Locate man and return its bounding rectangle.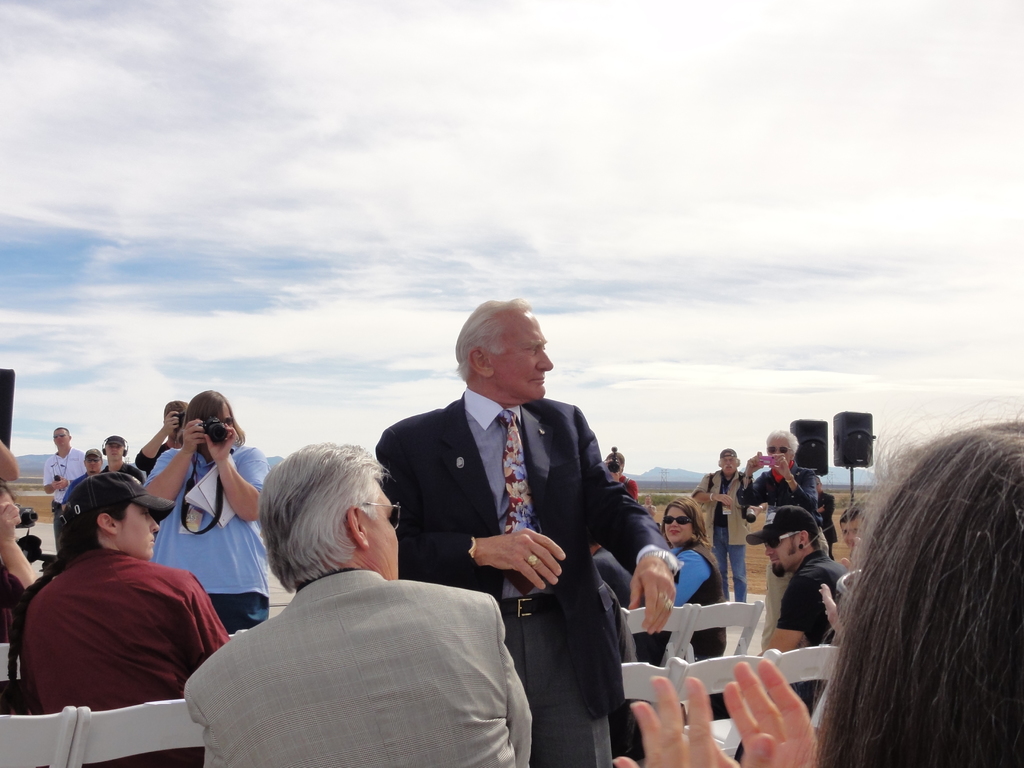
97,435,147,484.
